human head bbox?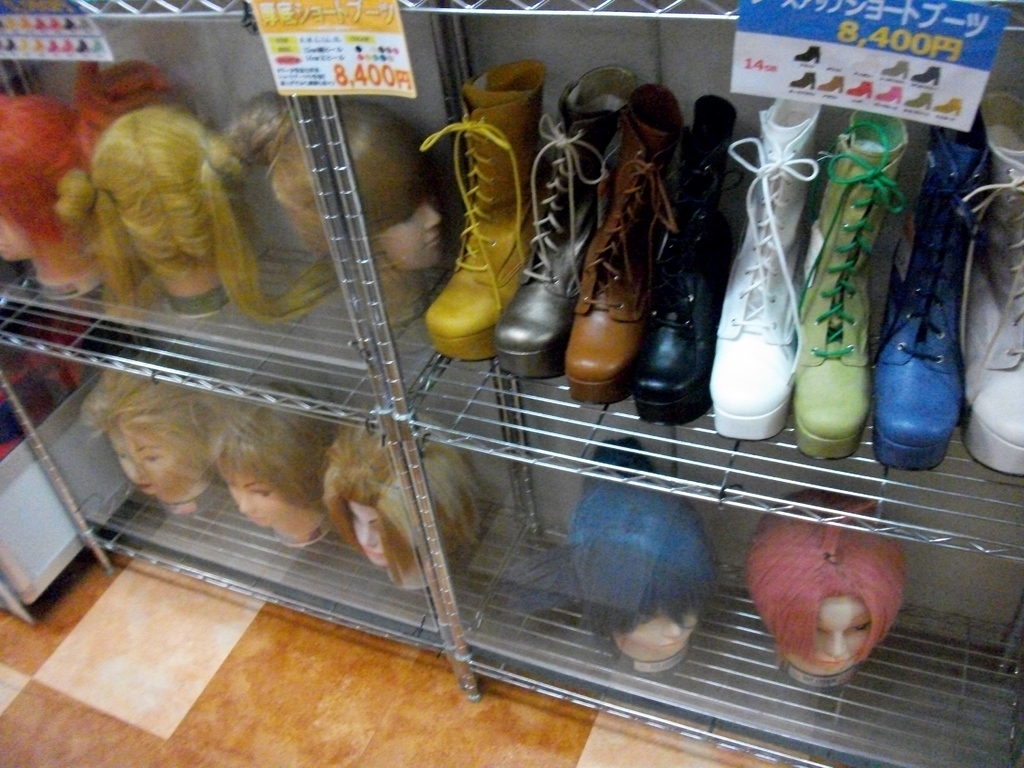
bbox=(561, 463, 716, 656)
